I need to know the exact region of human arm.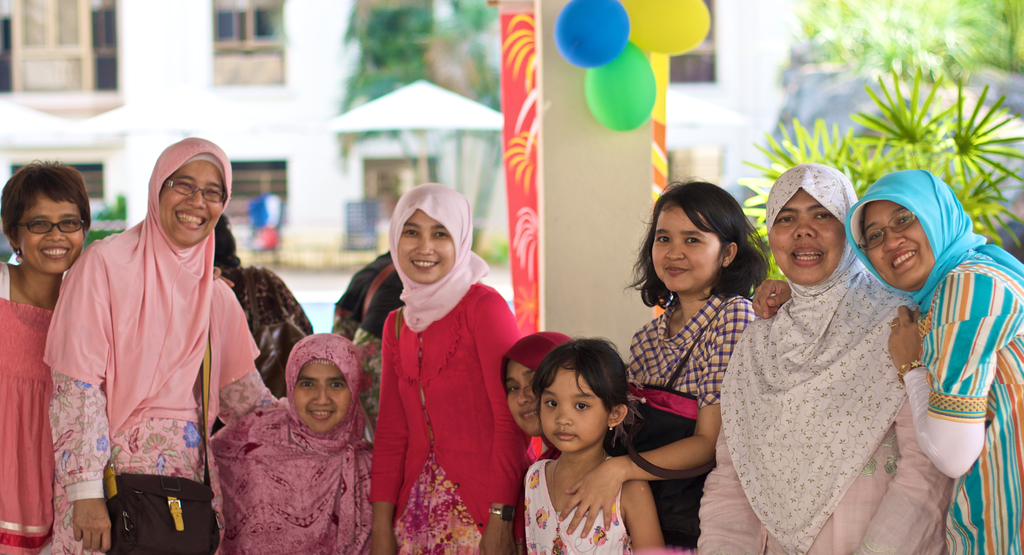
Region: (x1=893, y1=287, x2=998, y2=470).
